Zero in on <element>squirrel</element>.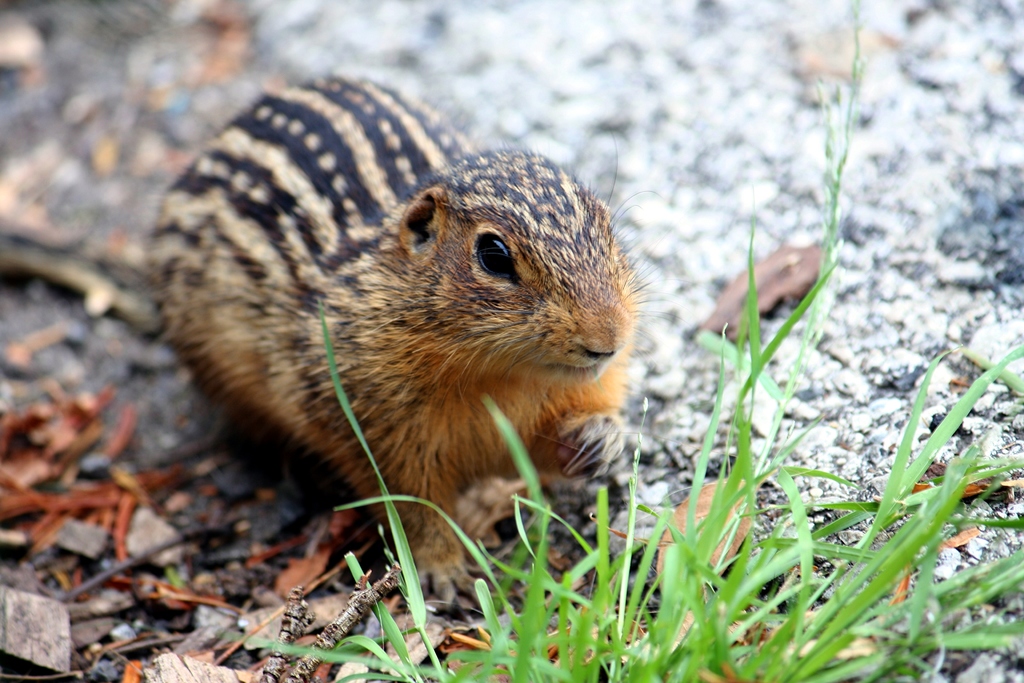
Zeroed in: 138,63,695,563.
